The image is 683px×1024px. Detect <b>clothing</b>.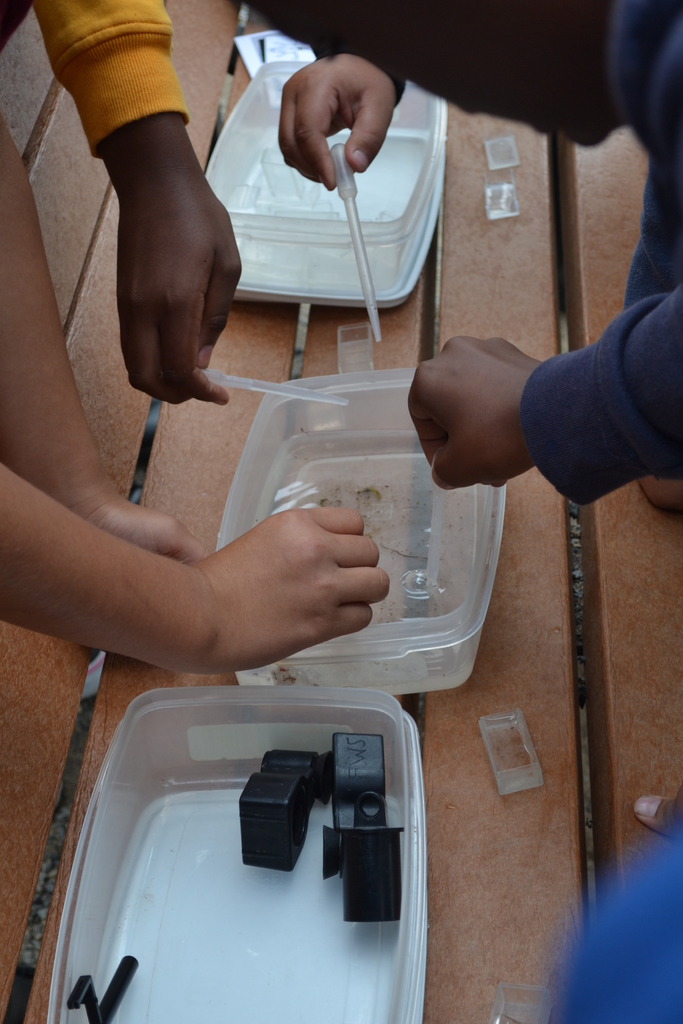
Detection: 0, 0, 193, 159.
